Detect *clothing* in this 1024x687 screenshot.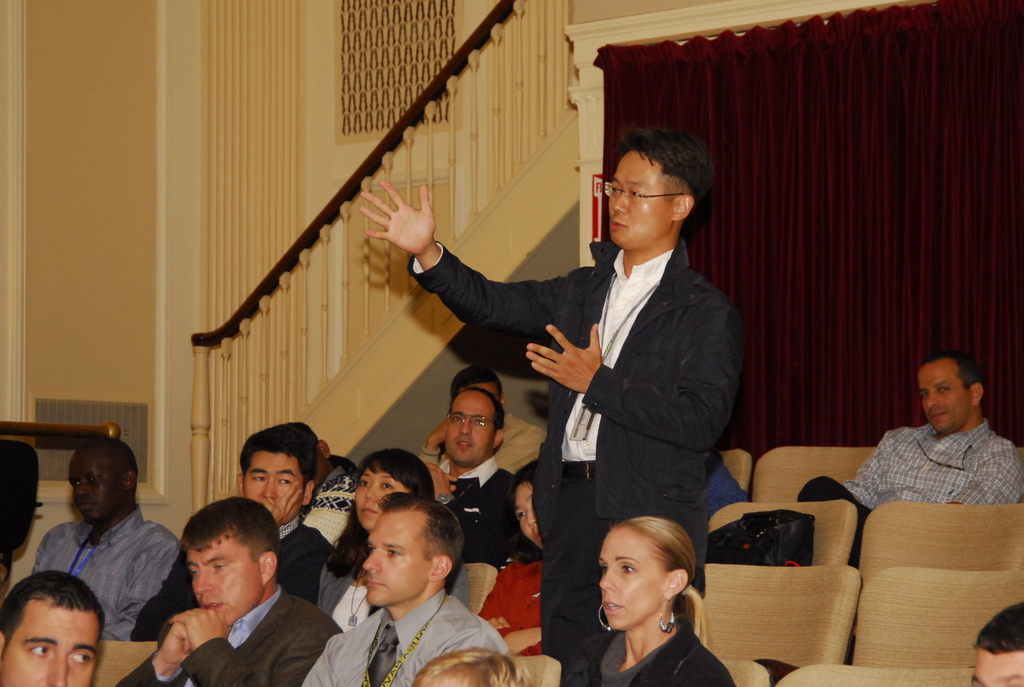
Detection: 408:242:746:686.
